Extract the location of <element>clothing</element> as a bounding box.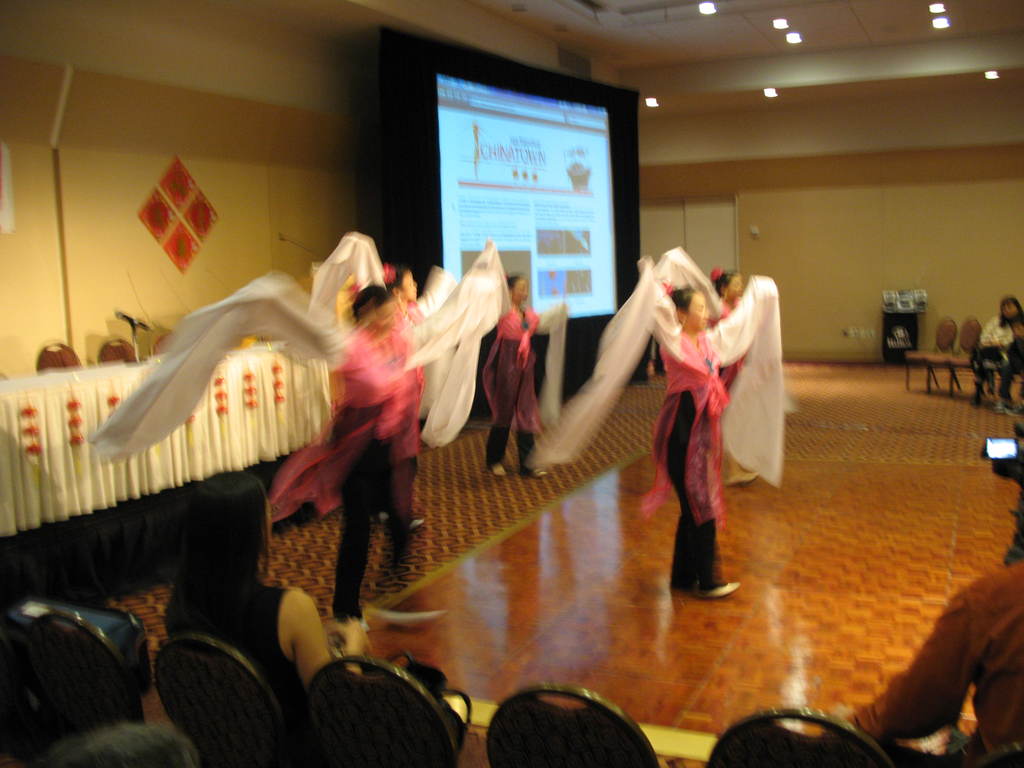
box(846, 557, 1023, 767).
